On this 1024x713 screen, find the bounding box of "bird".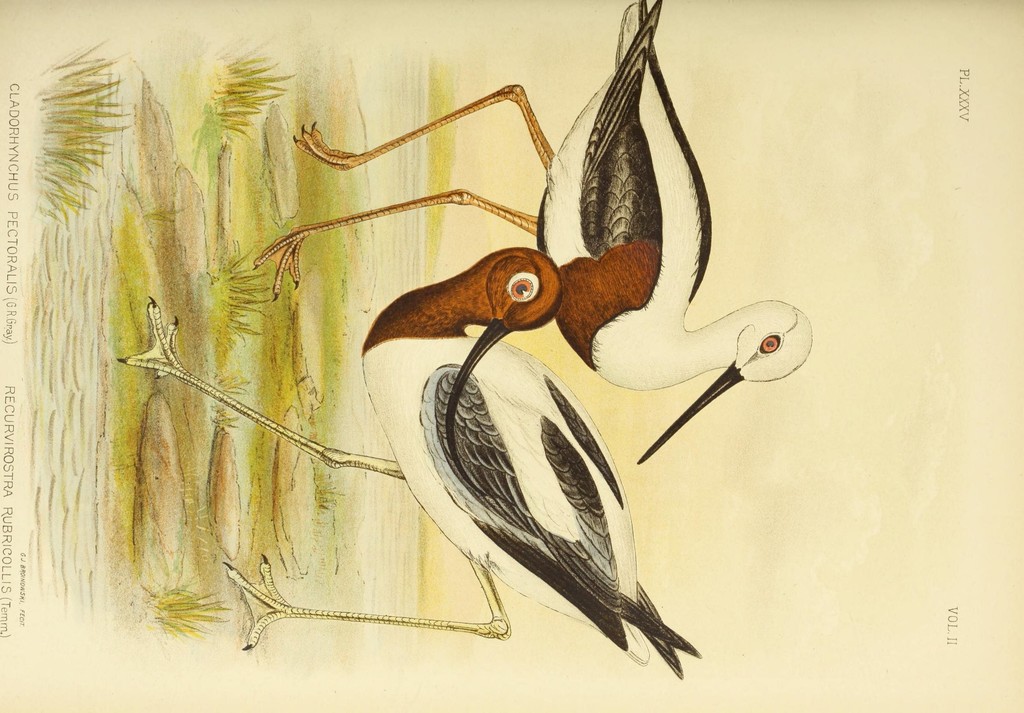
Bounding box: left=113, top=241, right=701, bottom=678.
